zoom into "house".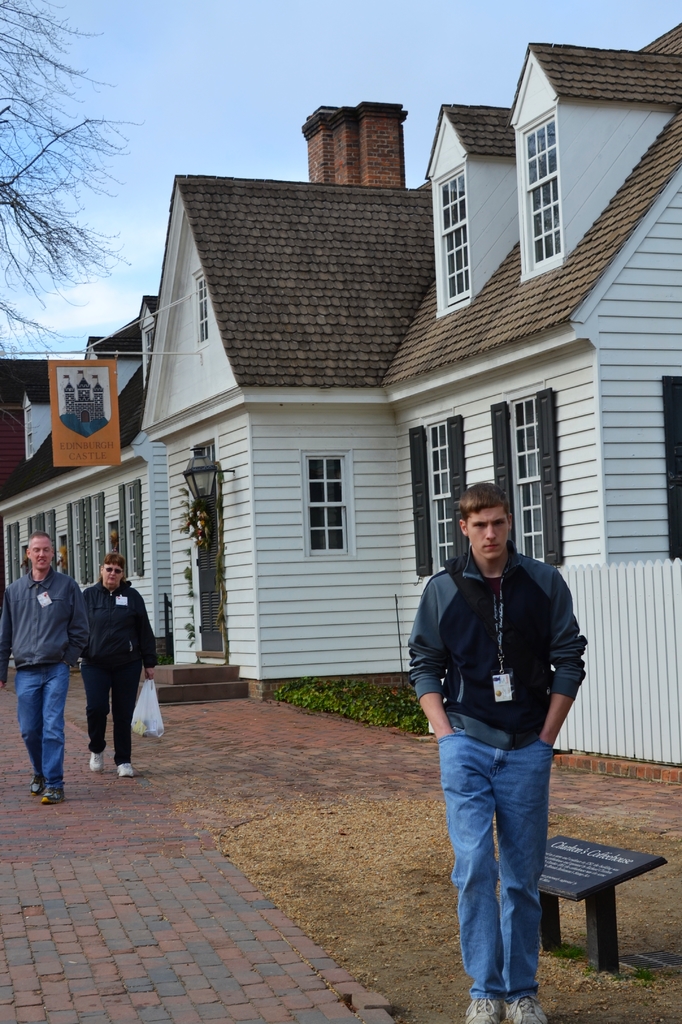
Zoom target: crop(0, 286, 161, 682).
